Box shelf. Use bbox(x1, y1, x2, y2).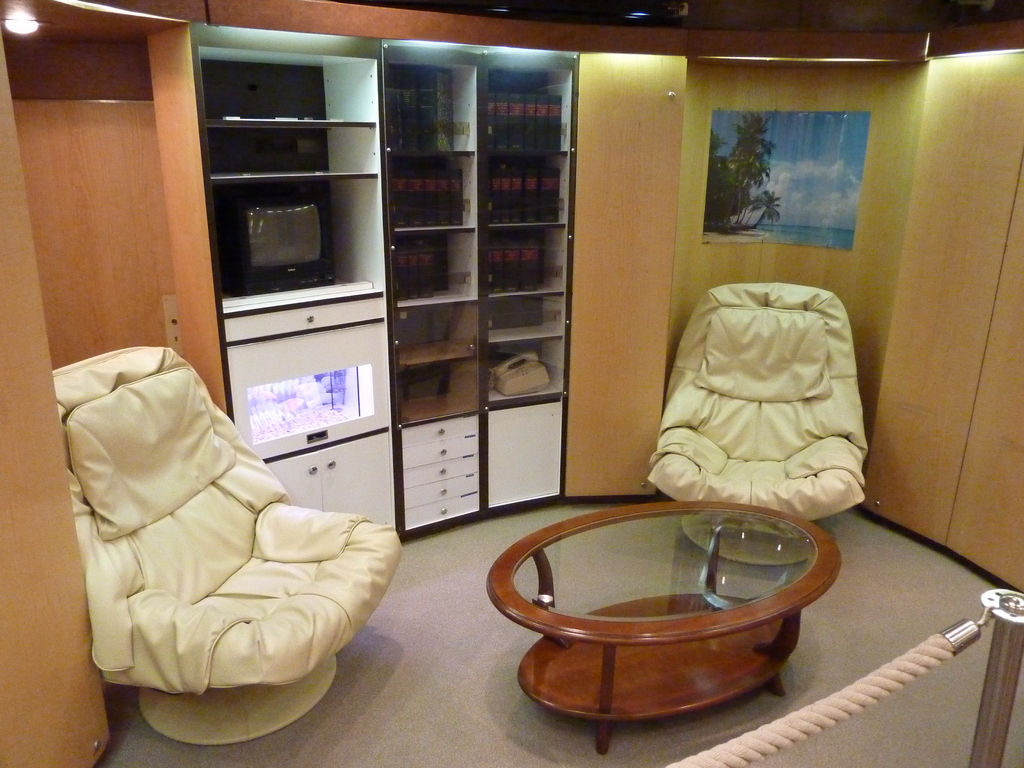
bbox(214, 177, 387, 312).
